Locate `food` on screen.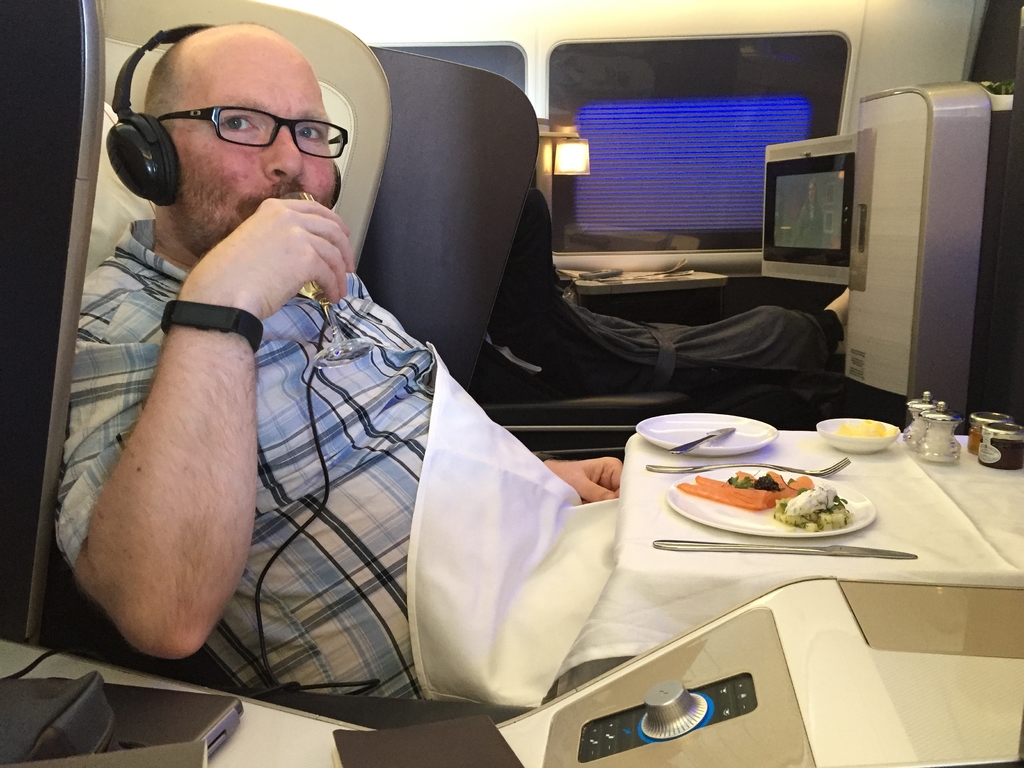
On screen at BBox(682, 474, 847, 532).
